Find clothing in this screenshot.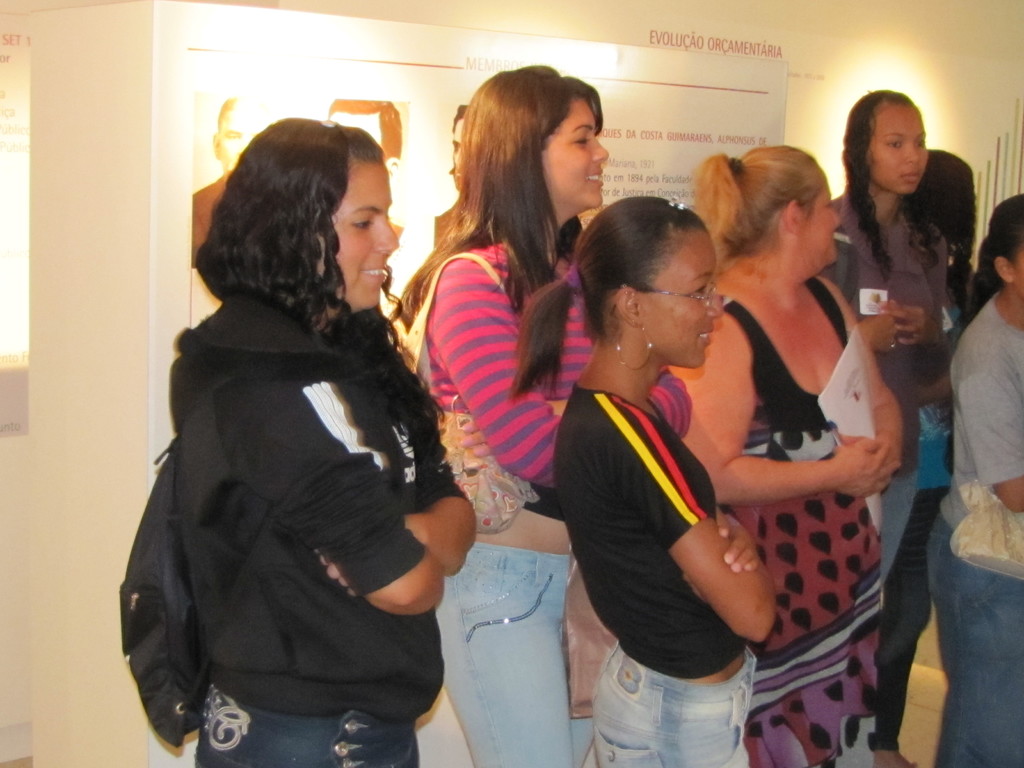
The bounding box for clothing is box=[887, 399, 954, 754].
